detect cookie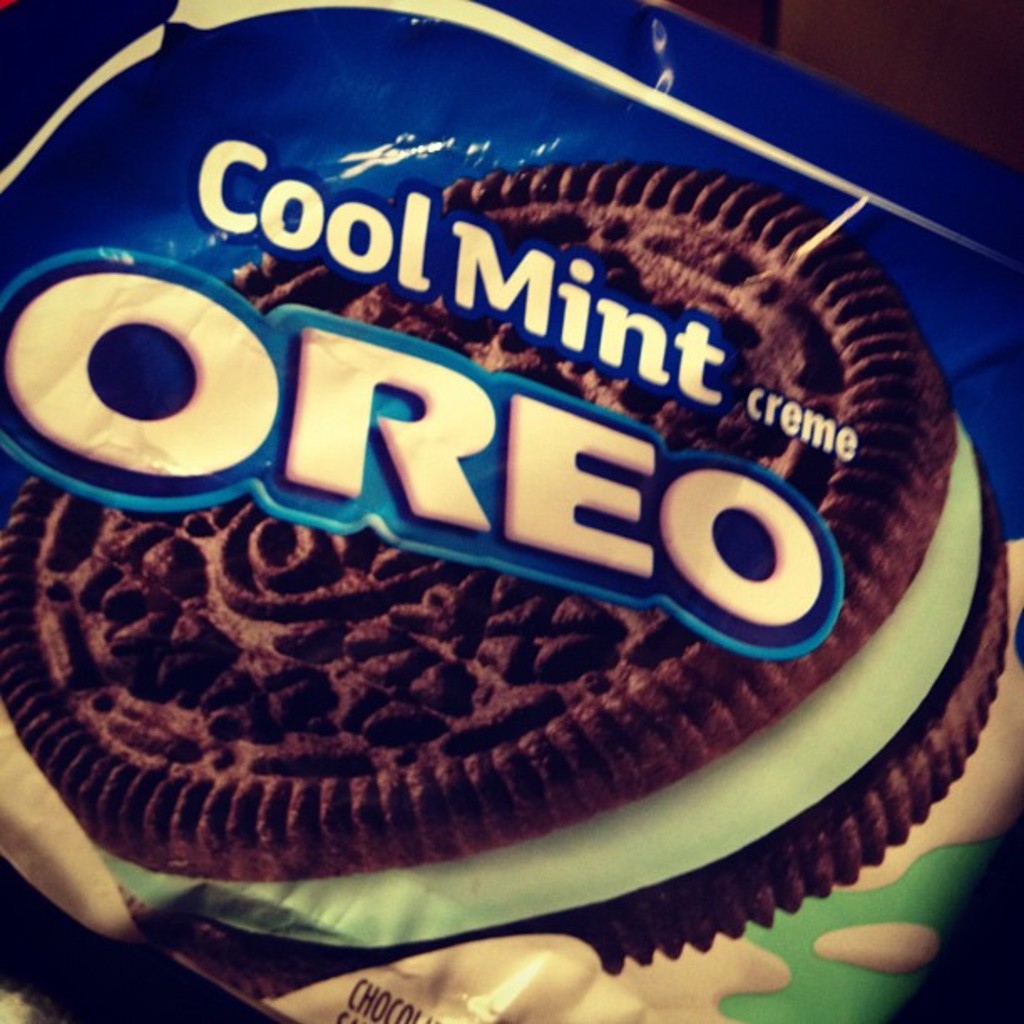
(left=0, top=154, right=1012, bottom=972)
